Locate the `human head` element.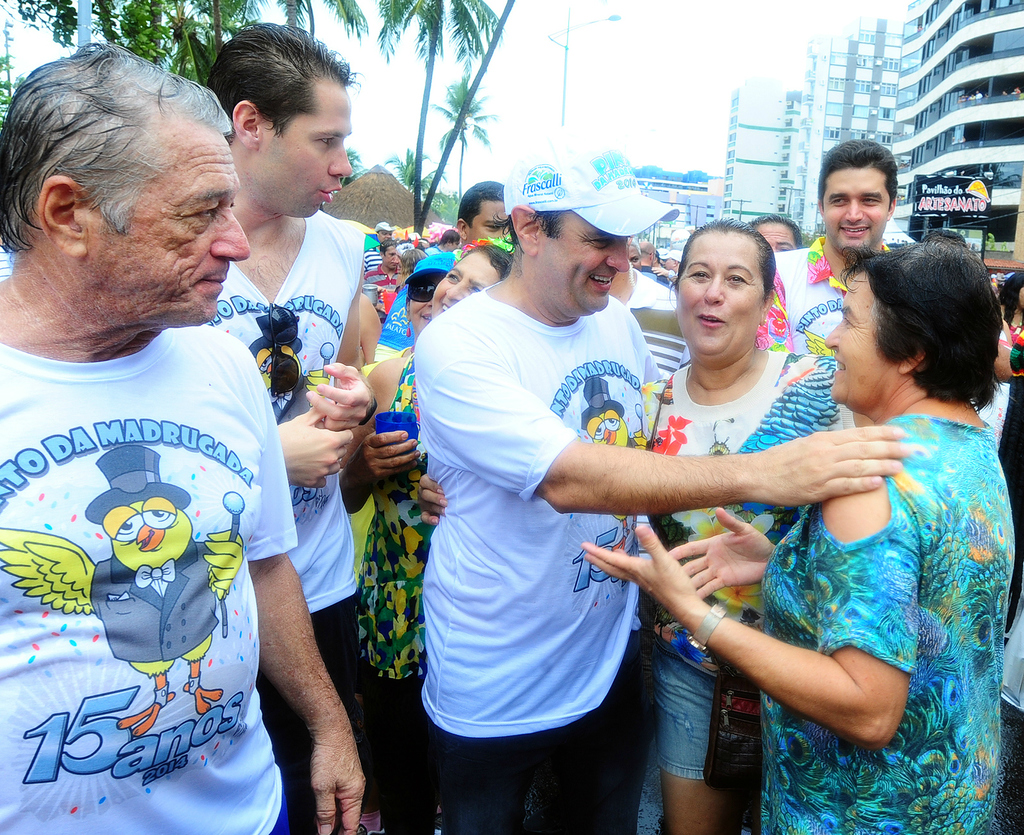
Element bbox: BBox(455, 179, 512, 251).
